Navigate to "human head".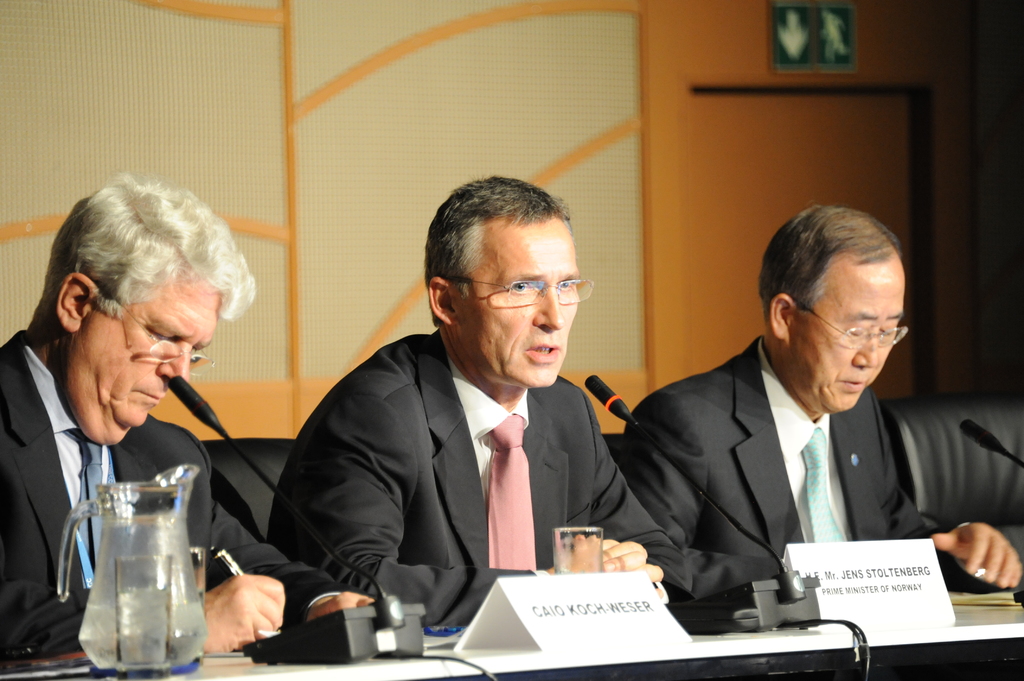
Navigation target: detection(39, 167, 257, 445).
